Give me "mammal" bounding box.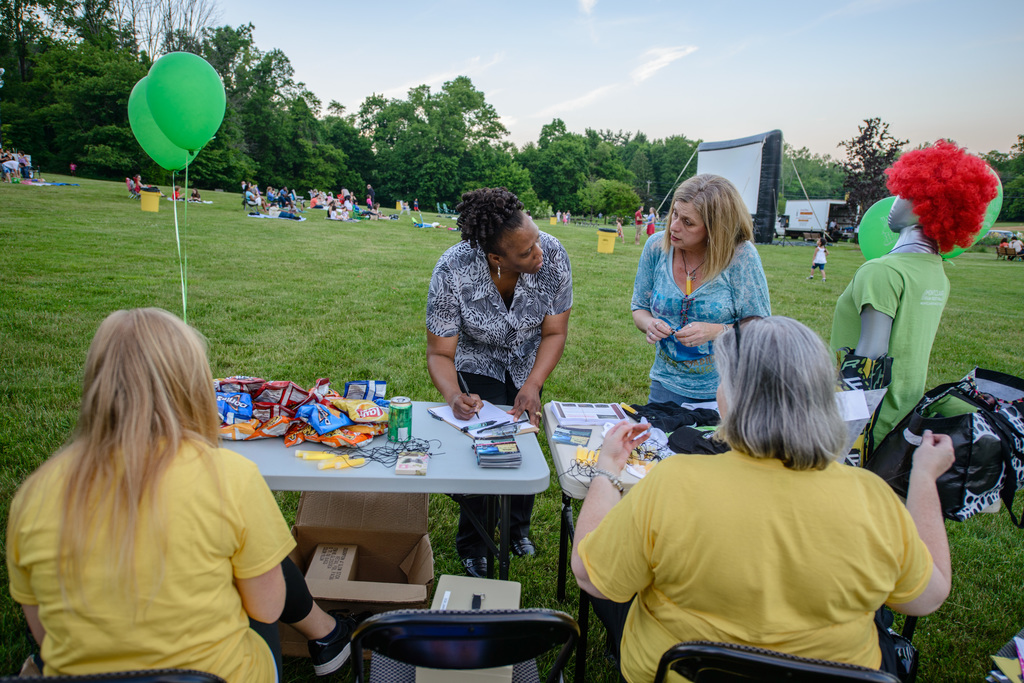
127:179:134:197.
